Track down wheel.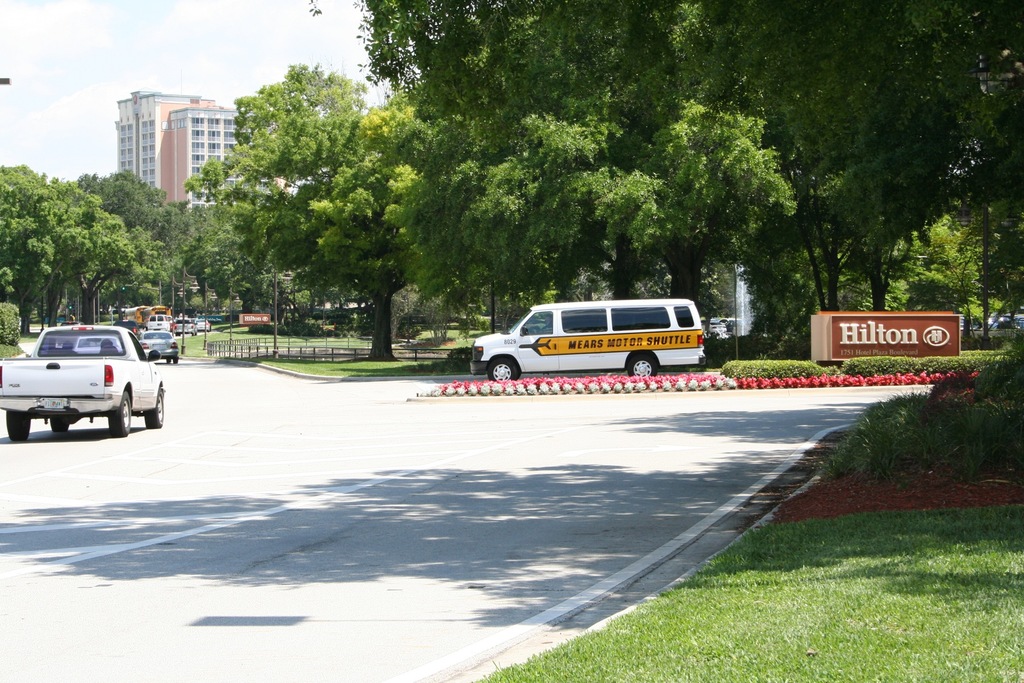
Tracked to {"left": 625, "top": 350, "right": 655, "bottom": 374}.
